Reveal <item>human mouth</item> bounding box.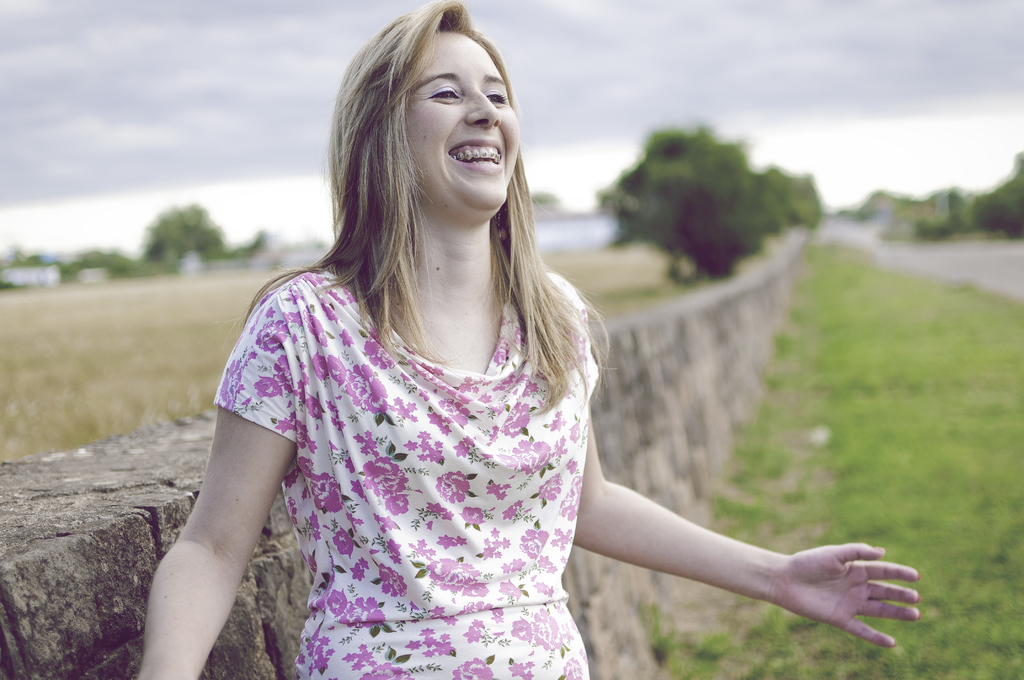
Revealed: <bbox>445, 133, 508, 175</bbox>.
